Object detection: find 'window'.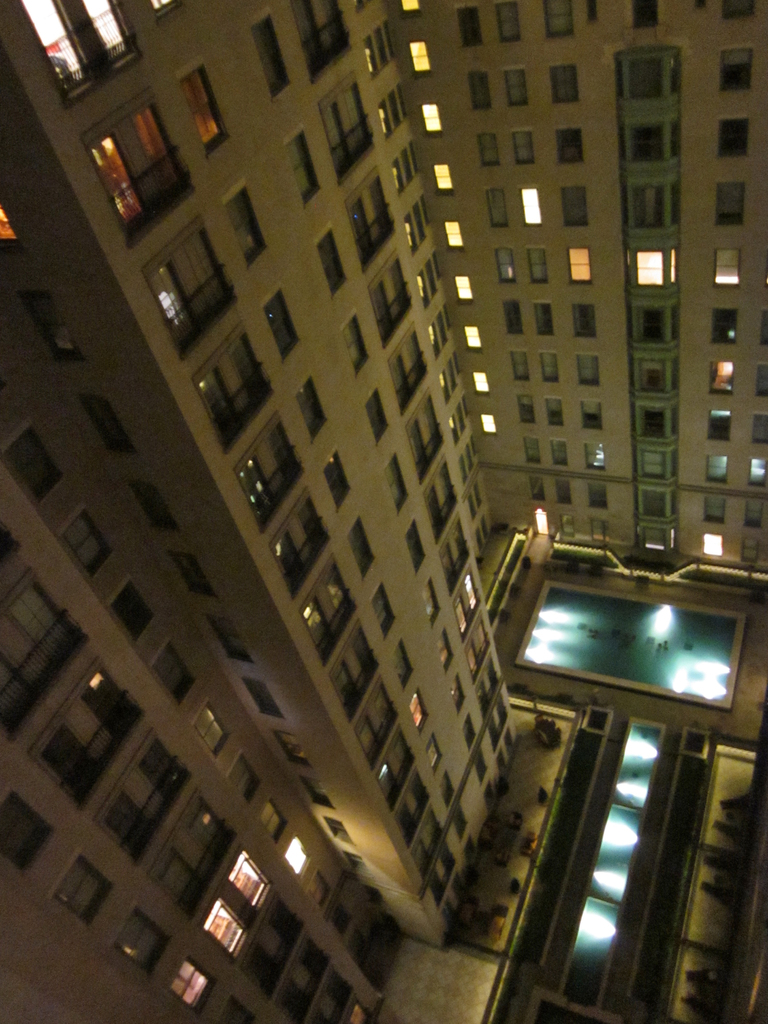
{"left": 308, "top": 228, "right": 346, "bottom": 302}.
